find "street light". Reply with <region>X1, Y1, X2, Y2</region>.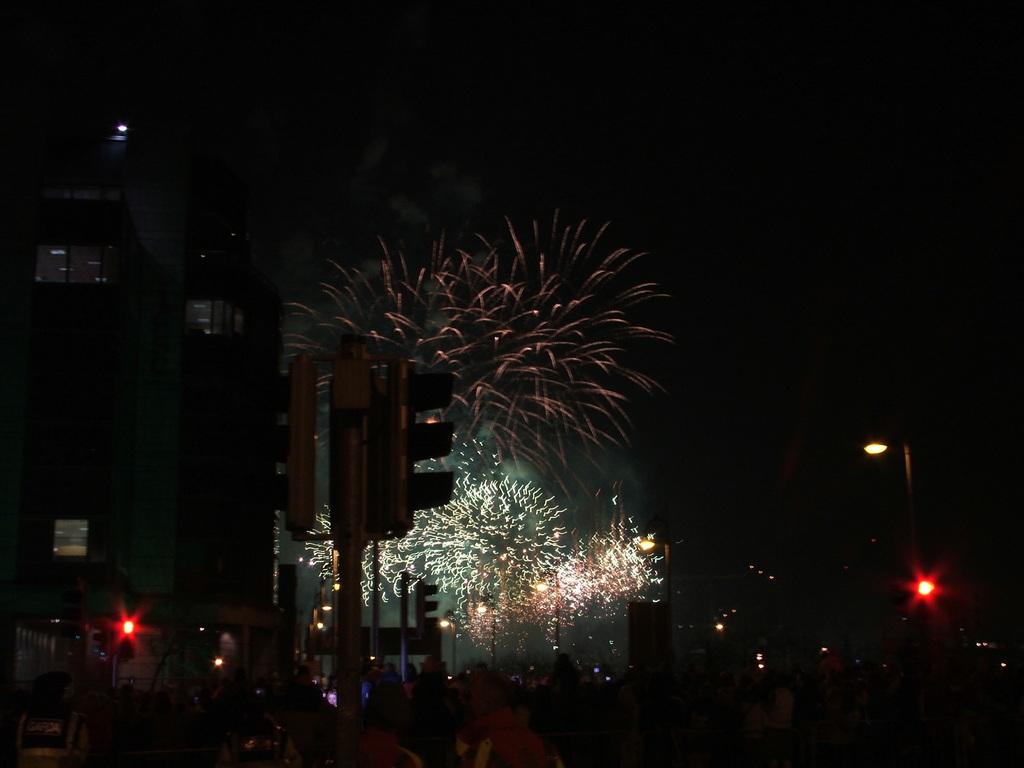
<region>860, 431, 916, 499</region>.
